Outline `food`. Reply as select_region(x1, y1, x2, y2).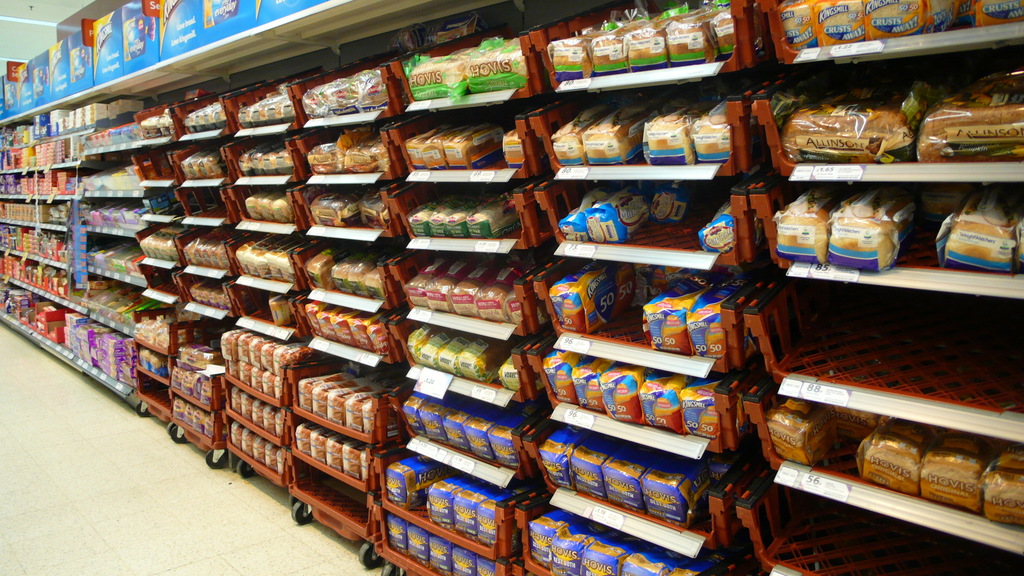
select_region(476, 484, 531, 549).
